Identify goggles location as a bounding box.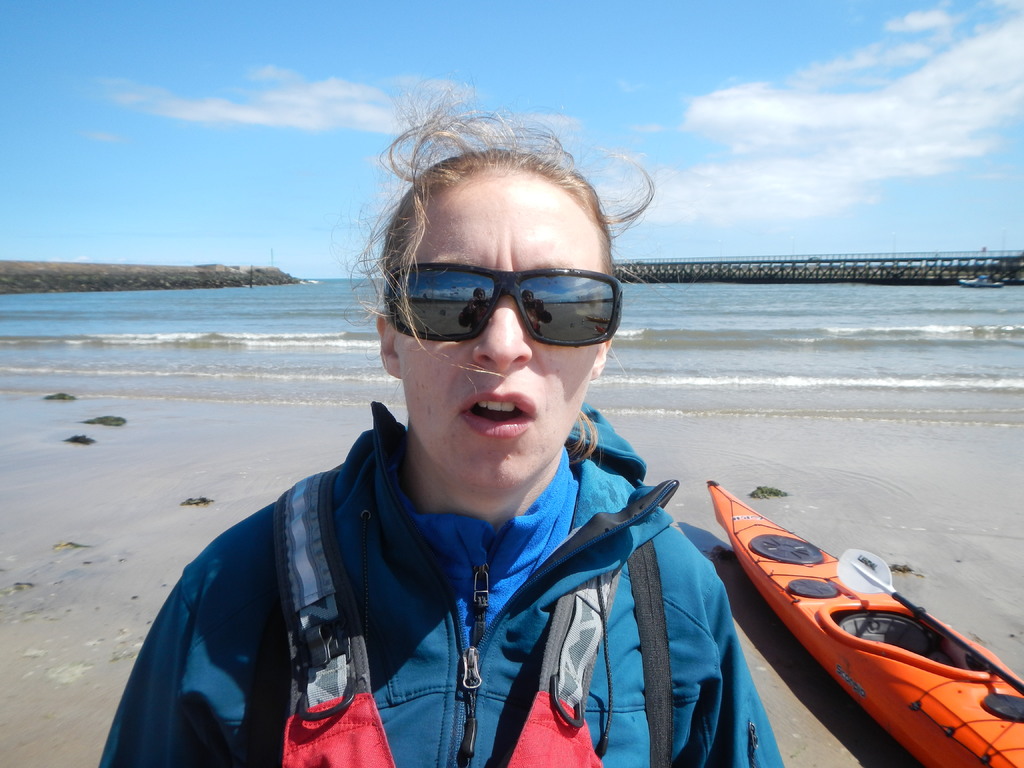
Rect(374, 258, 634, 360).
